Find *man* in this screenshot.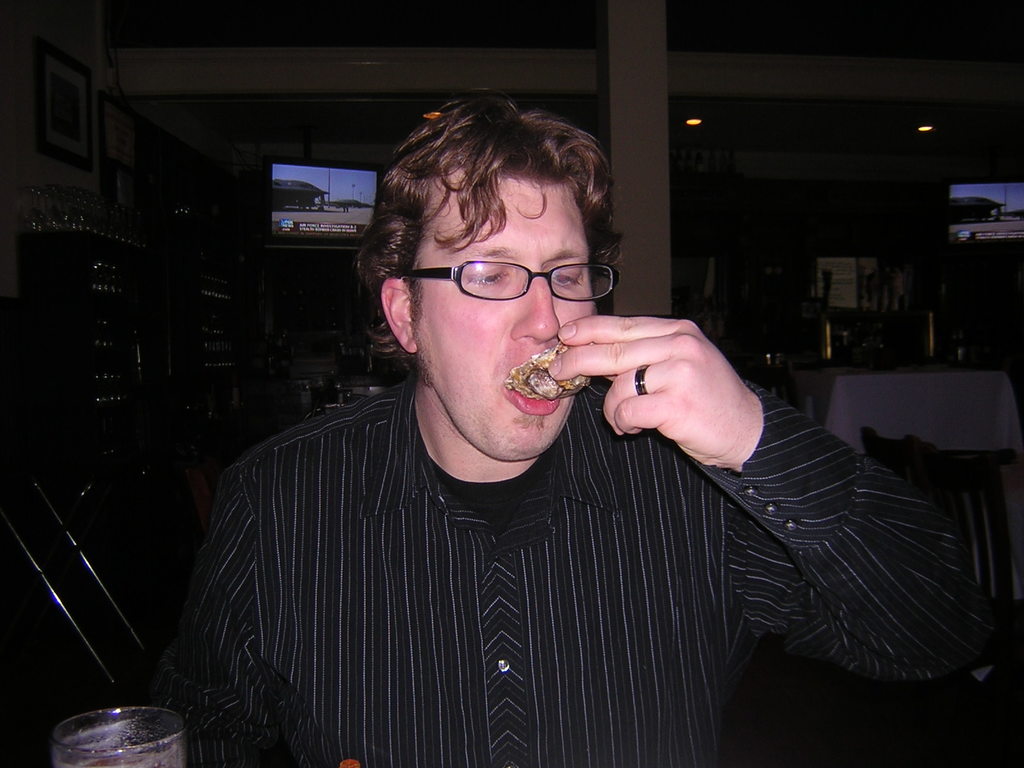
The bounding box for *man* is x1=140, y1=108, x2=890, y2=751.
